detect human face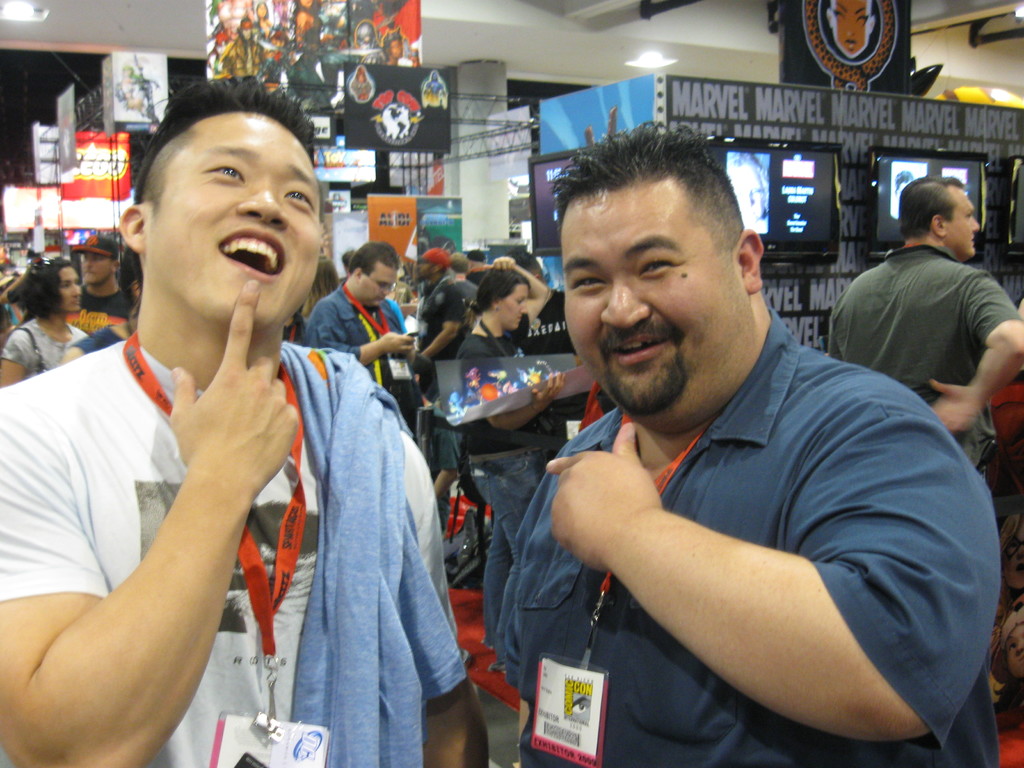
(left=358, top=262, right=397, bottom=303)
